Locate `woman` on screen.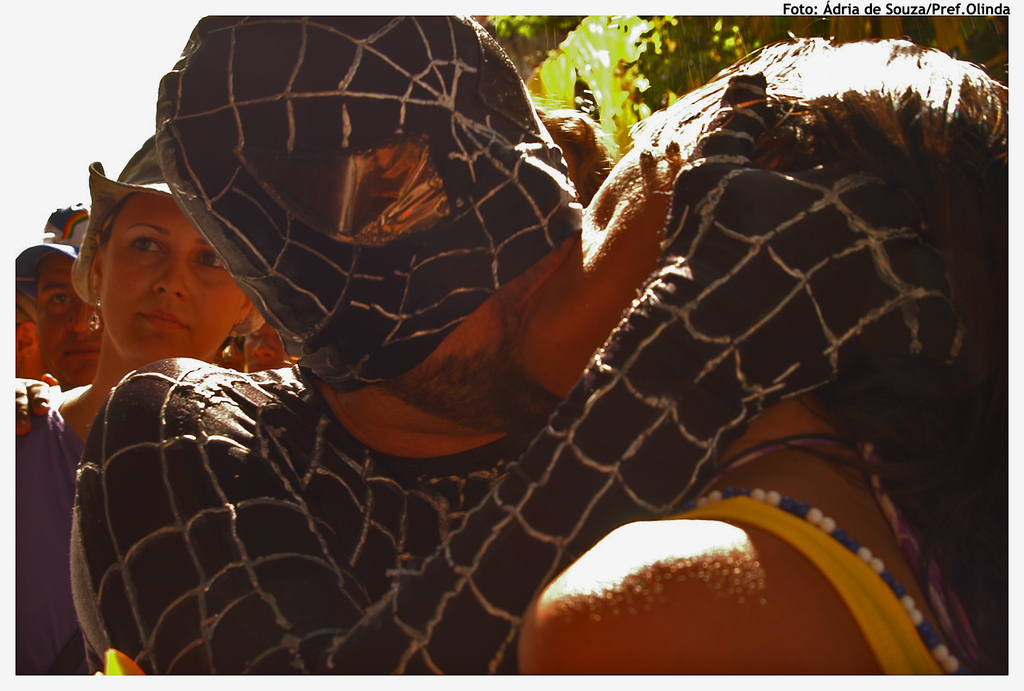
On screen at 511/22/1010/683.
